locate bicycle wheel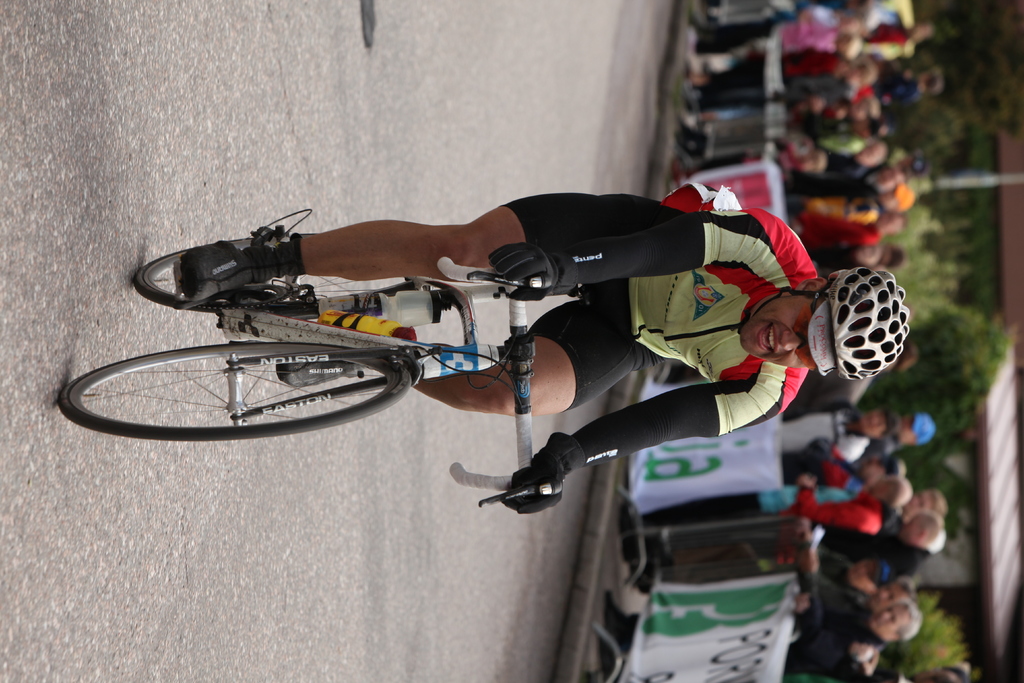
rect(83, 328, 438, 430)
